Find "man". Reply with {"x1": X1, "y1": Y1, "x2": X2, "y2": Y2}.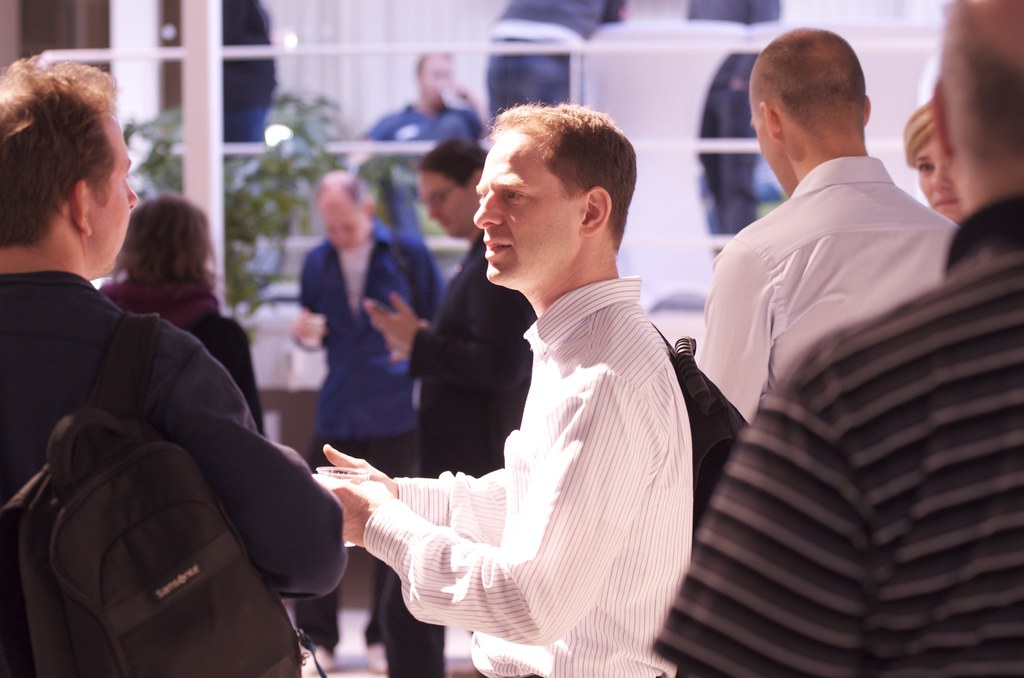
{"x1": 0, "y1": 52, "x2": 360, "y2": 677}.
